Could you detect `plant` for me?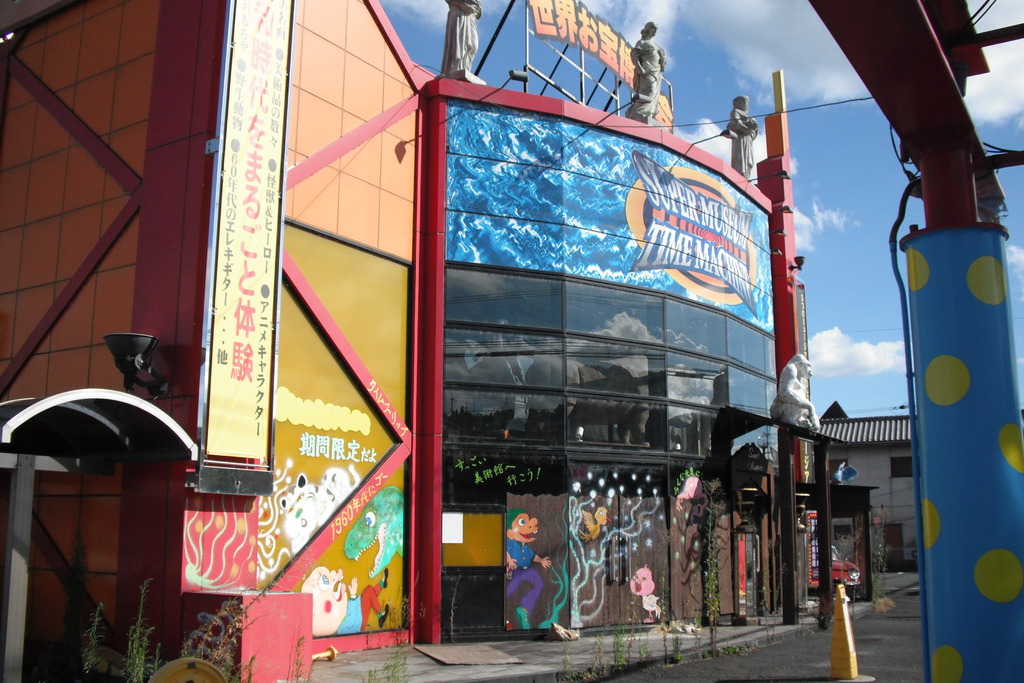
Detection result: detection(908, 549, 920, 575).
